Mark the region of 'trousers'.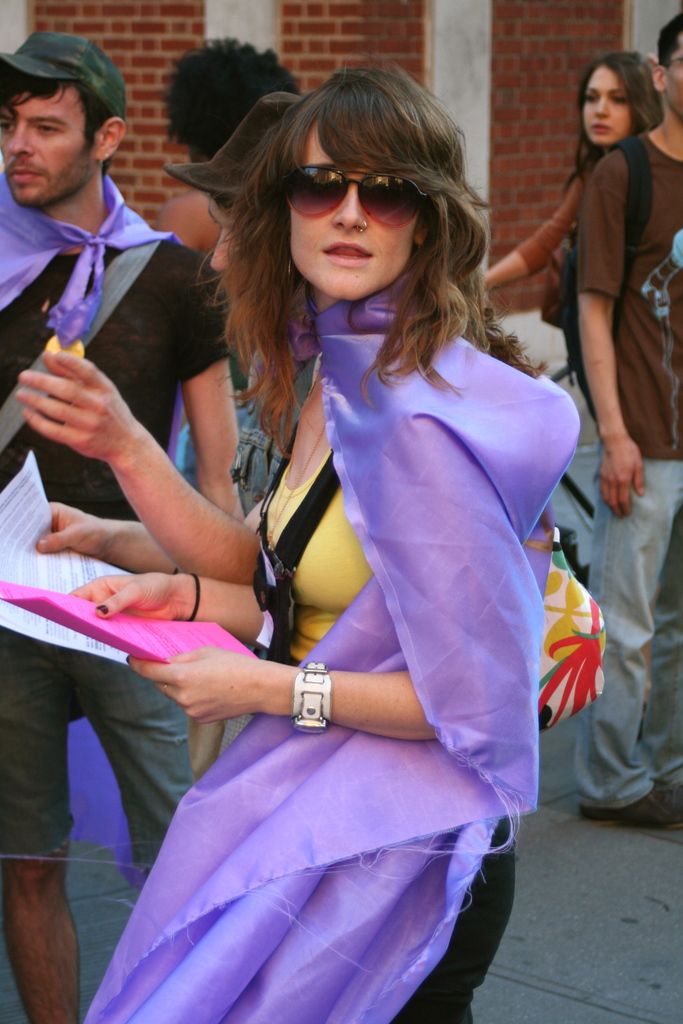
Region: {"left": 387, "top": 808, "right": 522, "bottom": 1023}.
